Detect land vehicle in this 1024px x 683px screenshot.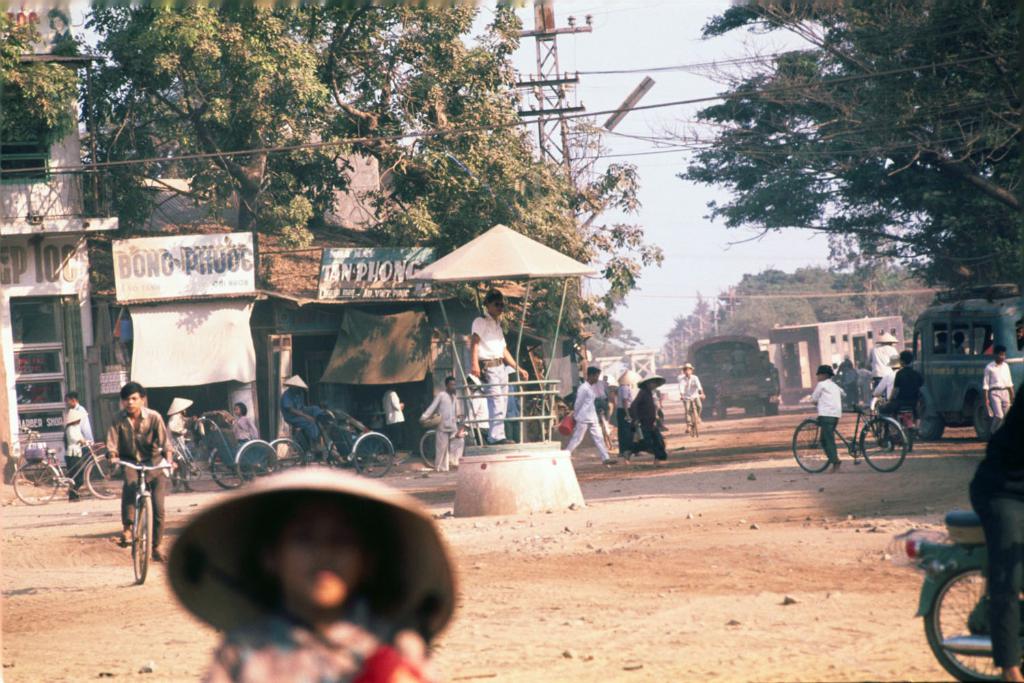
Detection: select_region(184, 417, 281, 488).
